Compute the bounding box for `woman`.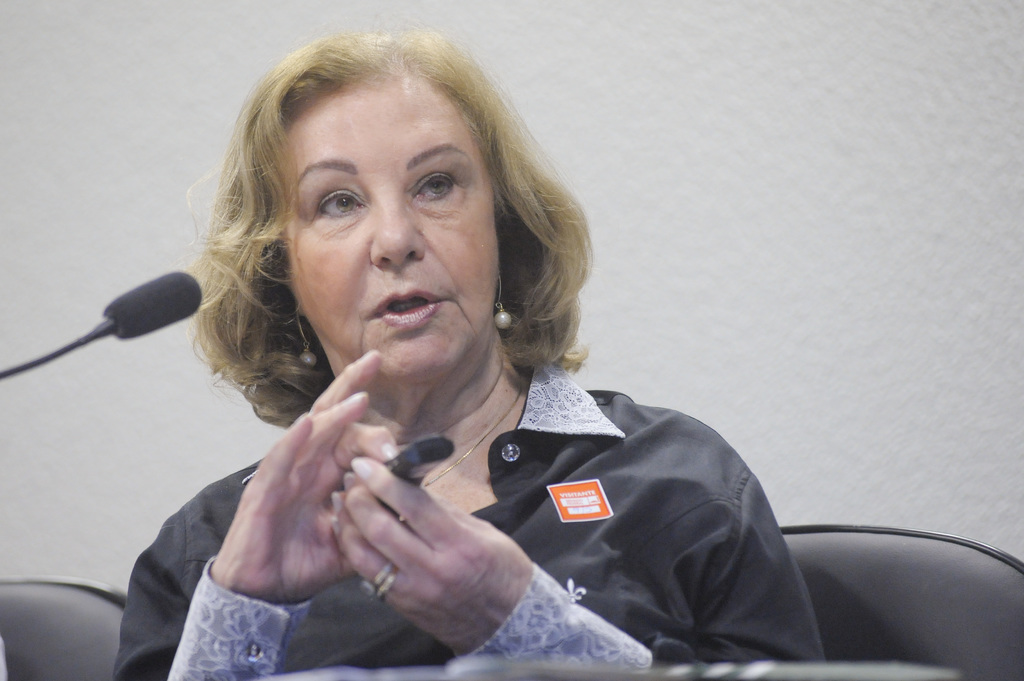
(left=99, top=36, right=863, bottom=680).
